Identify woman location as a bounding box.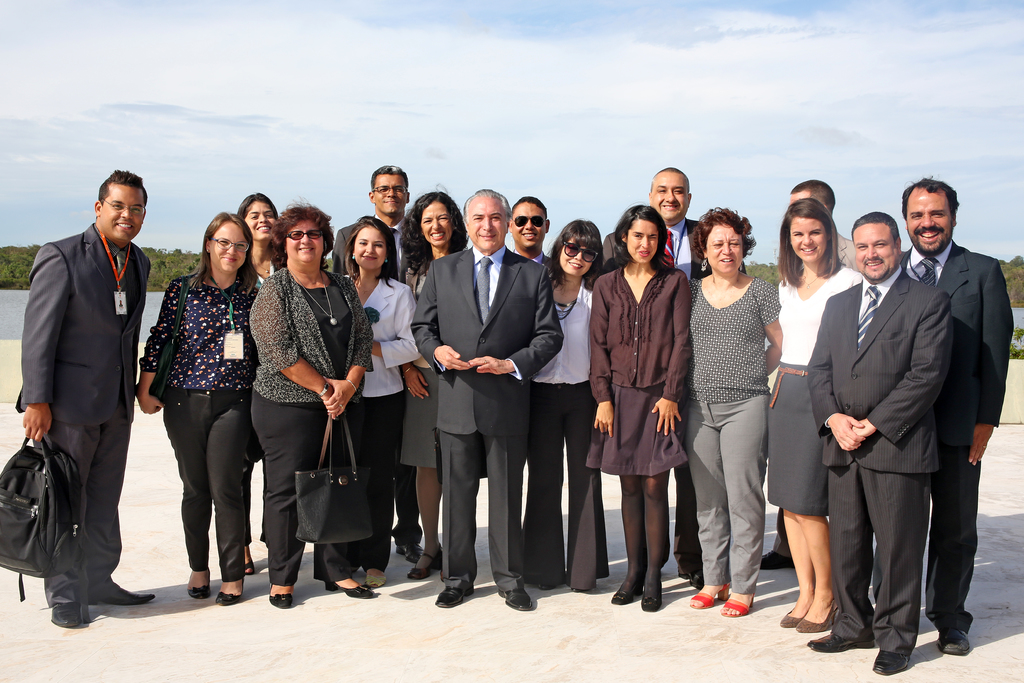
245,199,374,608.
